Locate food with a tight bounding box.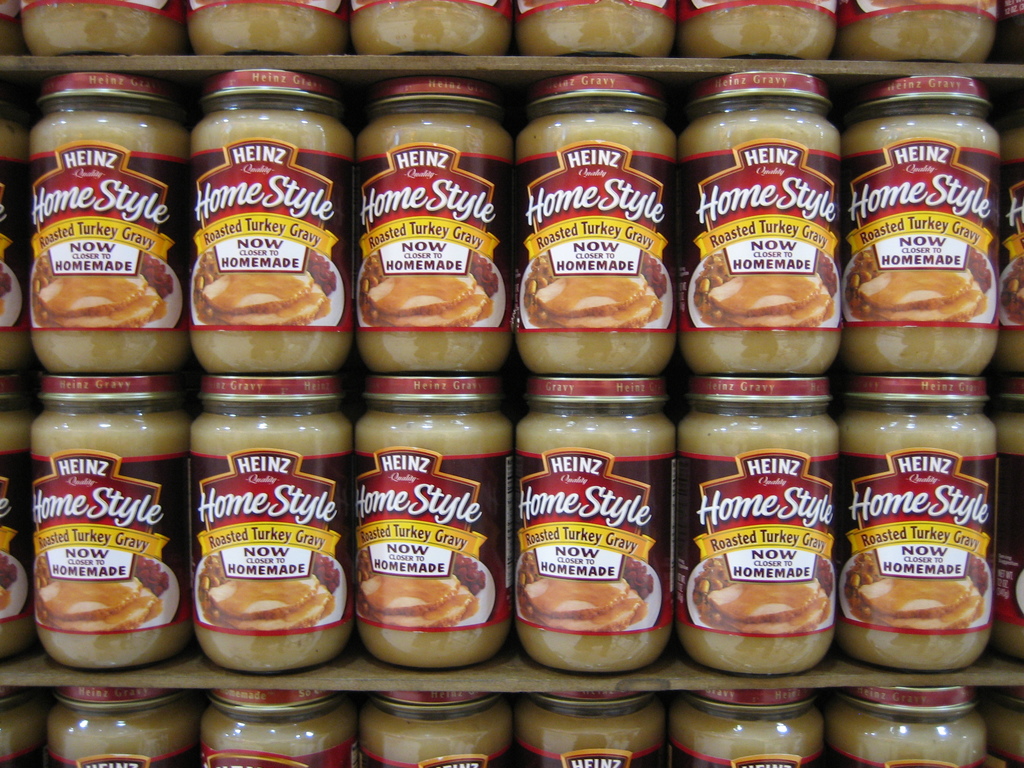
bbox(847, 74, 1002, 373).
